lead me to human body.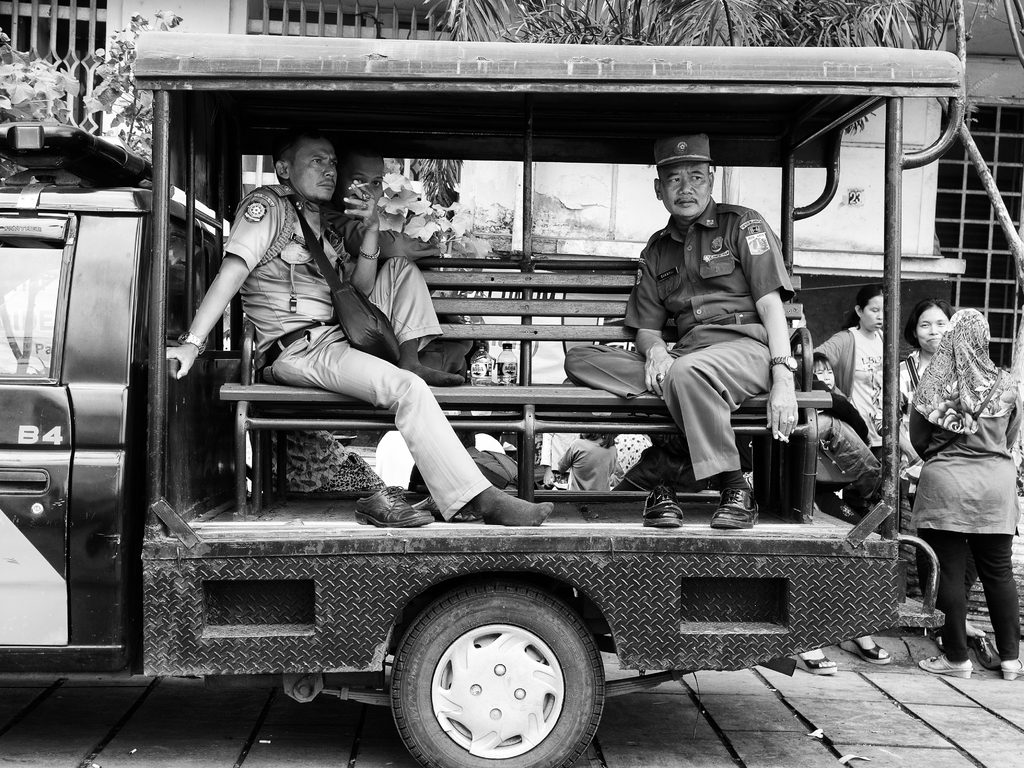
Lead to rect(161, 113, 545, 524).
